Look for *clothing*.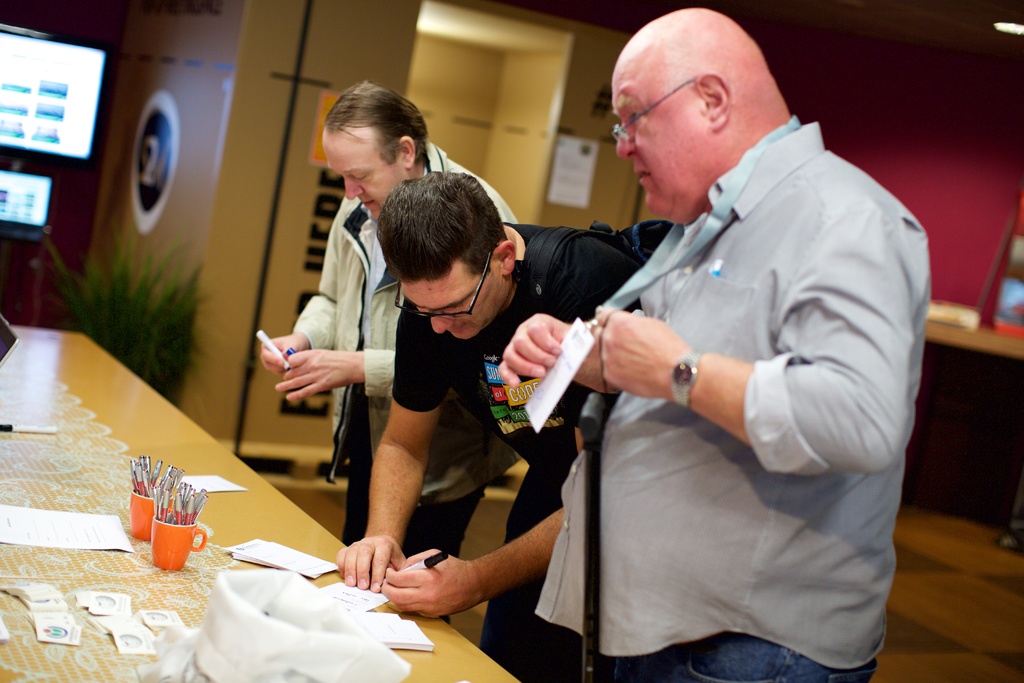
Found: <region>534, 75, 925, 662</region>.
